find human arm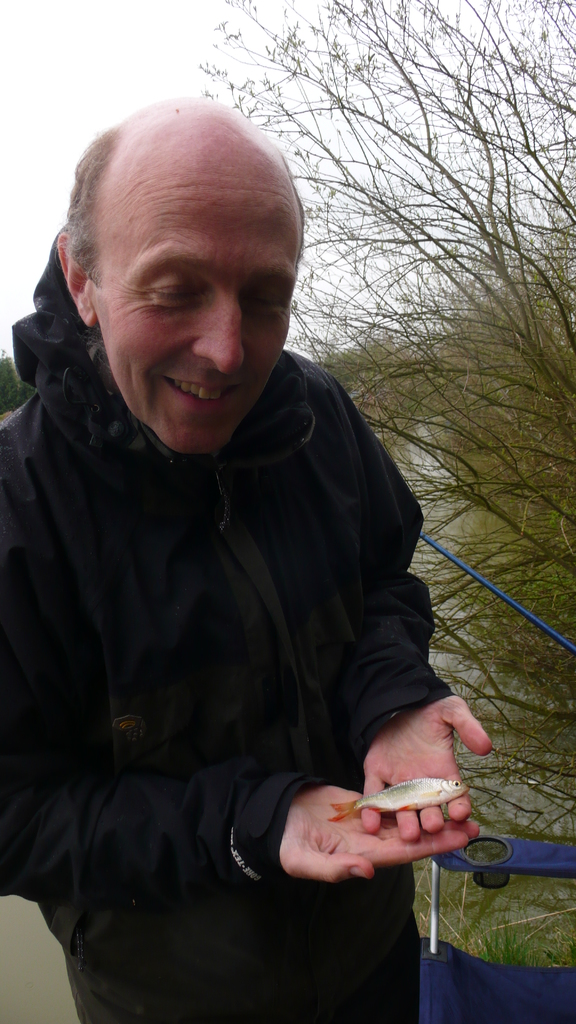
select_region(326, 364, 495, 846)
